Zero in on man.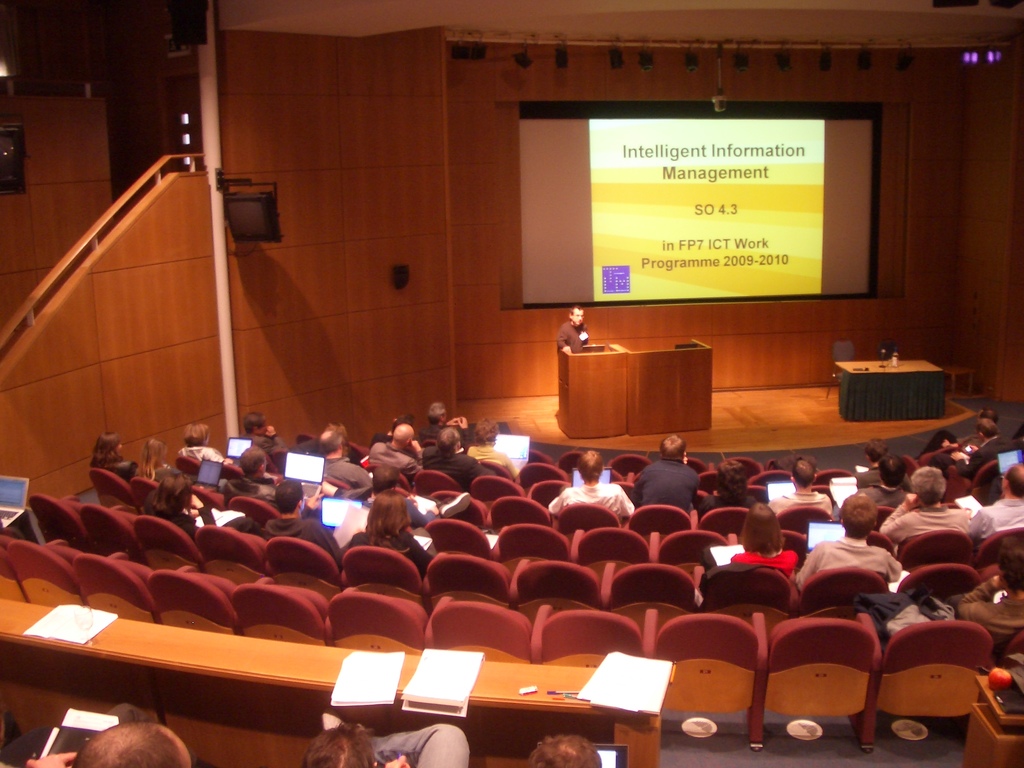
Zeroed in: 877/466/984/545.
